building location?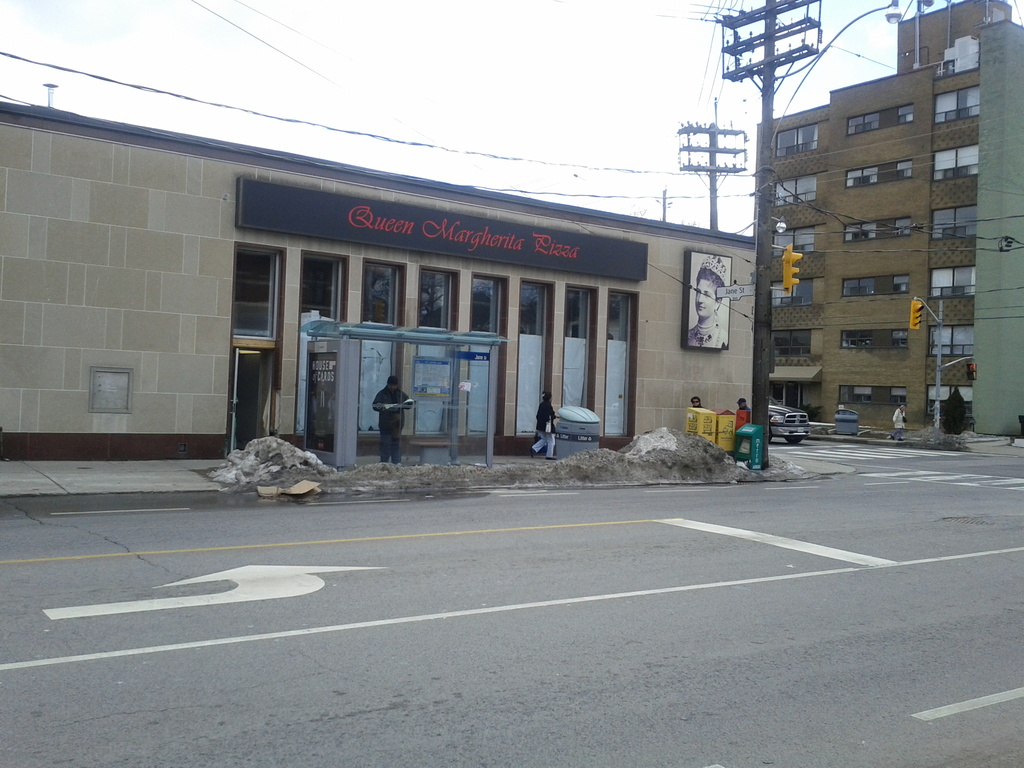
select_region(0, 95, 758, 466)
